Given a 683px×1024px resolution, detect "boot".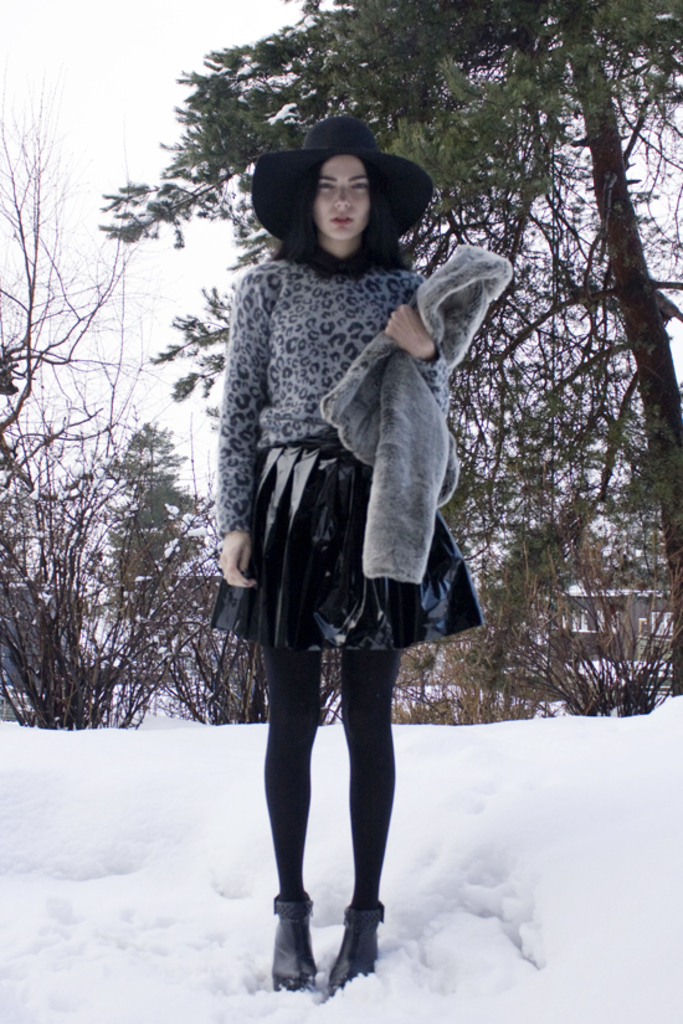
Rect(266, 892, 322, 997).
